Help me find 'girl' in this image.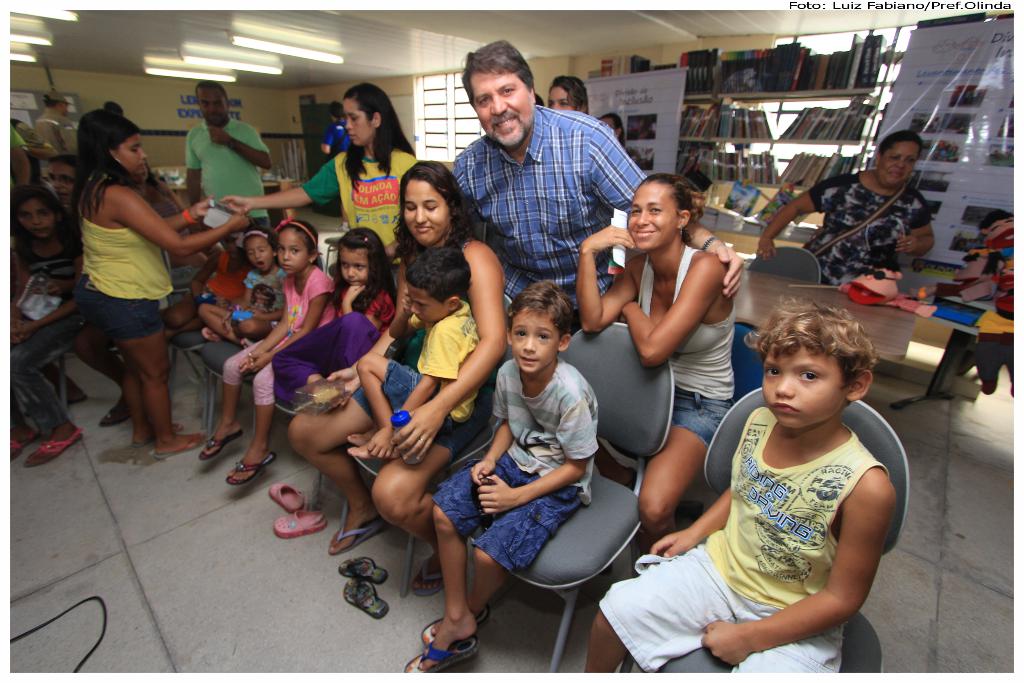
Found it: bbox=(270, 226, 399, 402).
